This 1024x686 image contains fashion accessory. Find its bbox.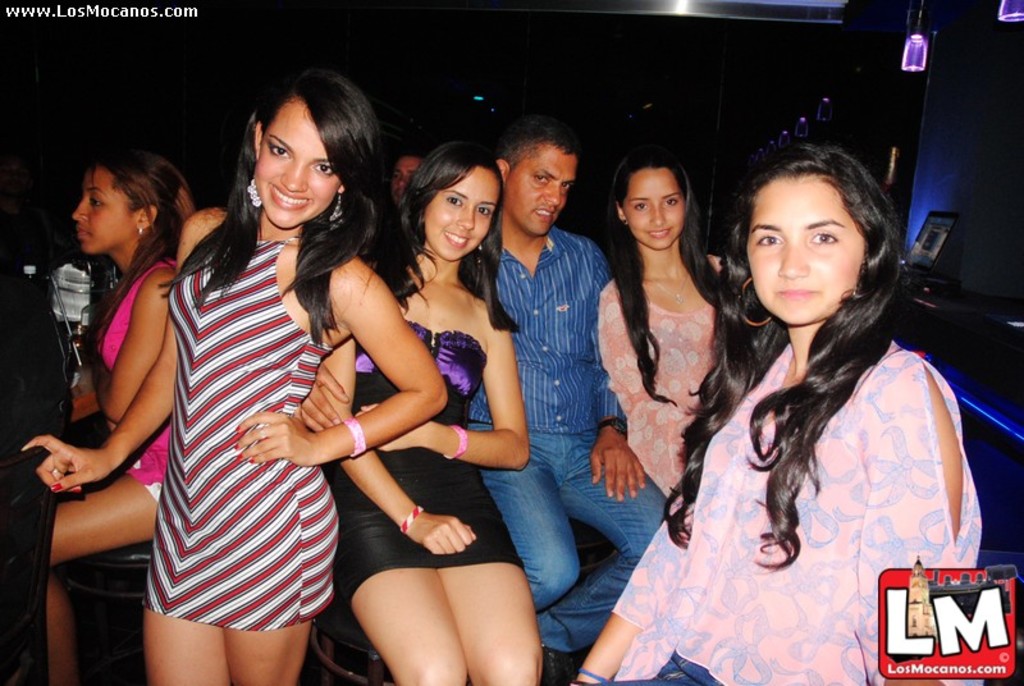
[643,267,690,305].
